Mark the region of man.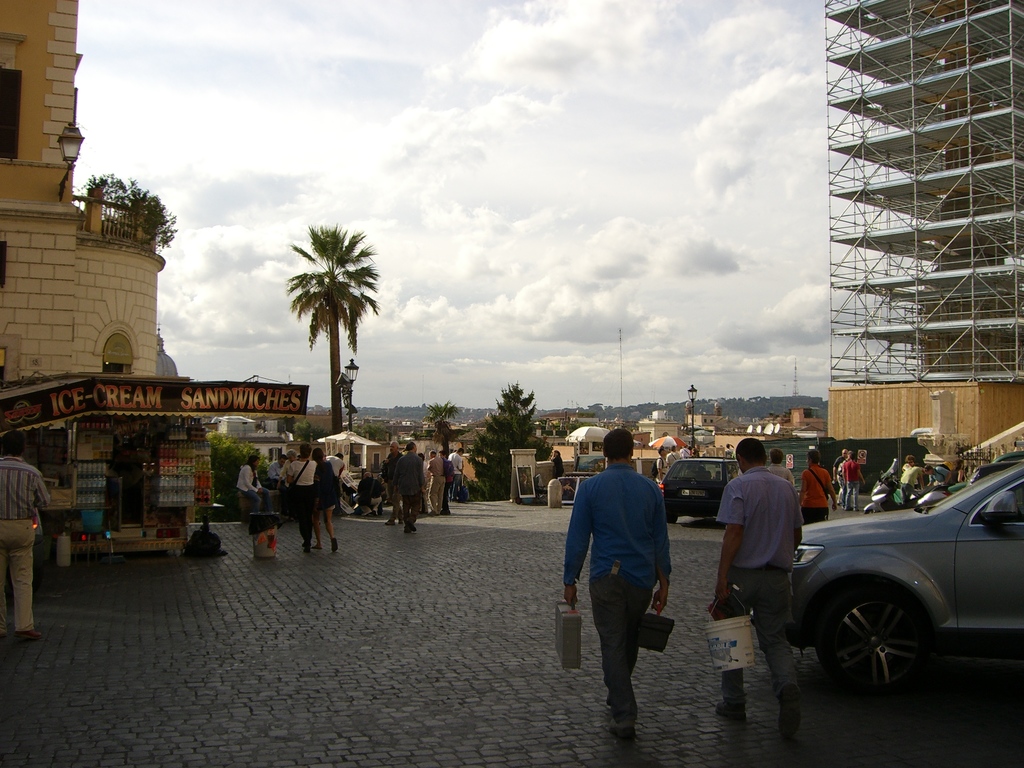
Region: box(397, 439, 424, 527).
